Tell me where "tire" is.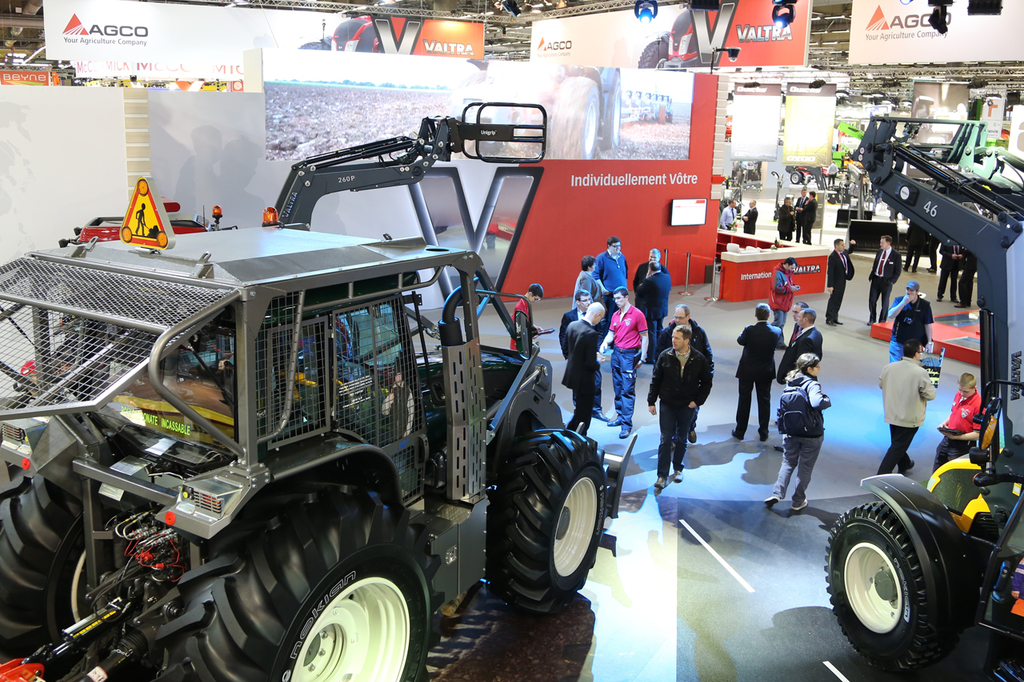
"tire" is at [x1=482, y1=426, x2=614, y2=613].
